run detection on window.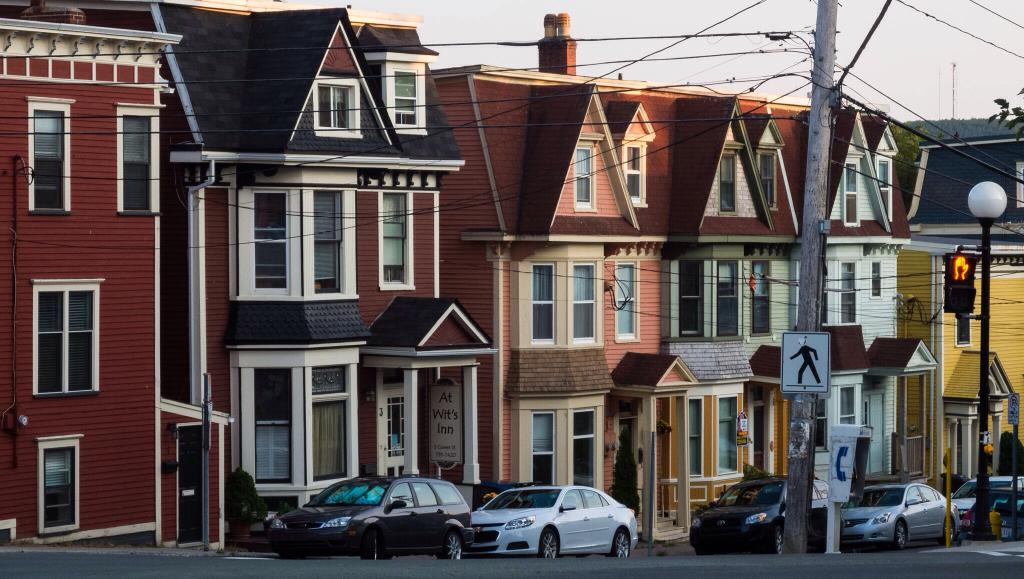
Result: bbox=[920, 484, 939, 502].
